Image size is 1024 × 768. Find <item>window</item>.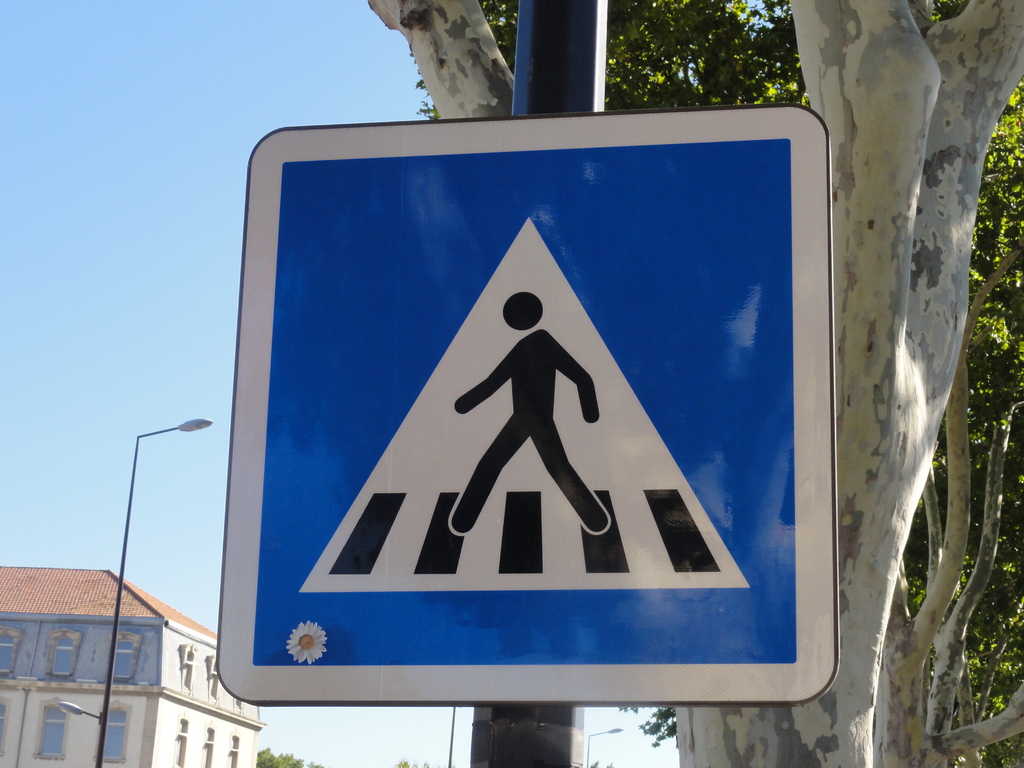
detection(0, 694, 8, 751).
